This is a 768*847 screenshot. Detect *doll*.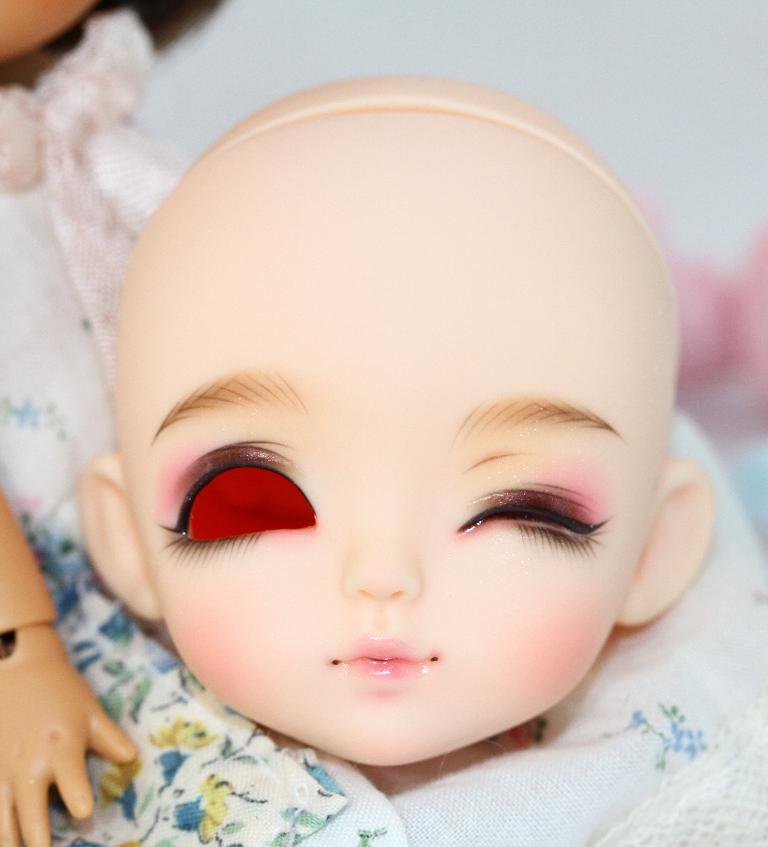
locate(34, 80, 702, 733).
